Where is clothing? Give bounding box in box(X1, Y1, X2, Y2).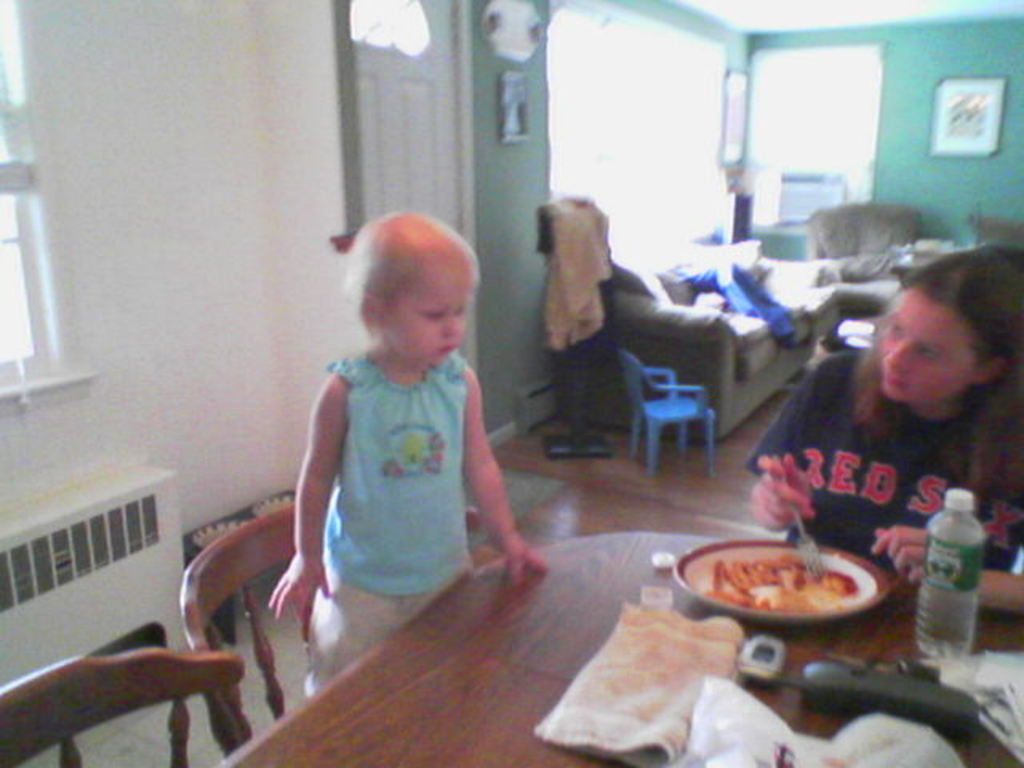
box(744, 339, 1022, 571).
